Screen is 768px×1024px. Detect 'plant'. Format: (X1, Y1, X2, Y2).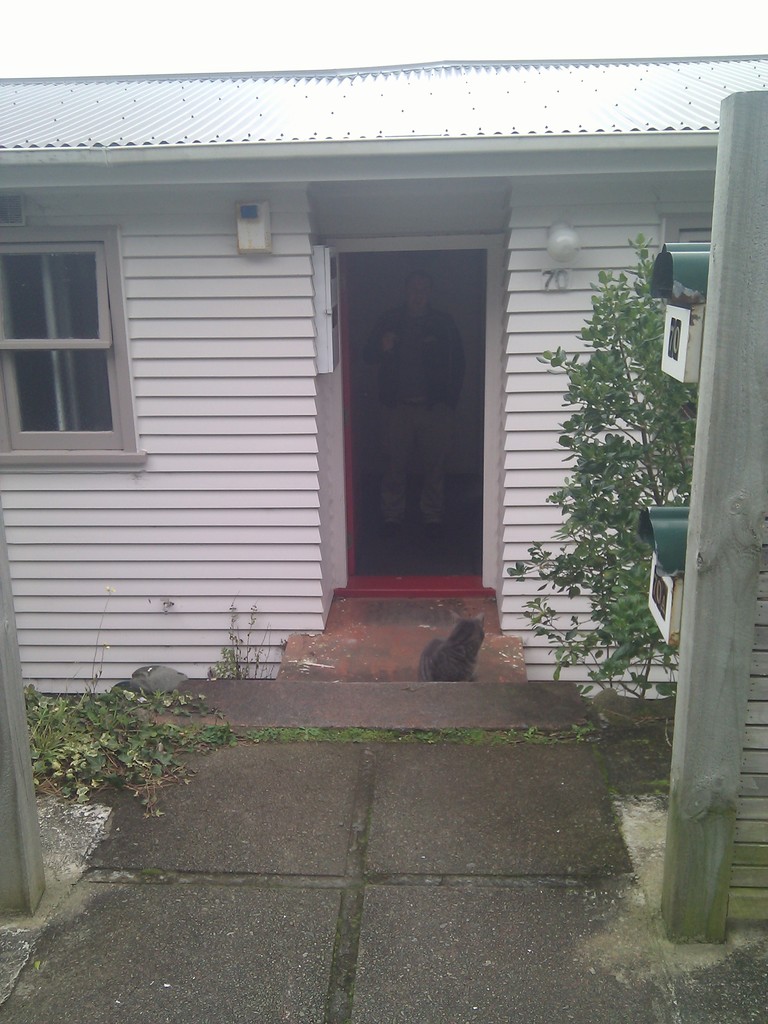
(20, 724, 128, 788).
